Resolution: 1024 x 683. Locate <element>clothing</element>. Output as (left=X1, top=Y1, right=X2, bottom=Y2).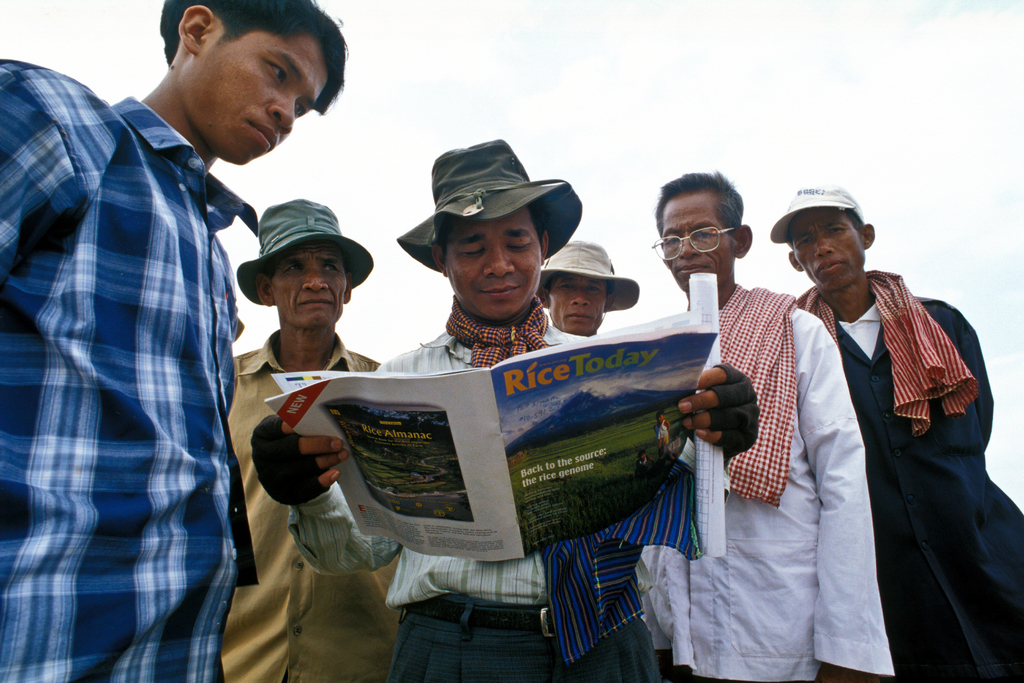
(left=796, top=270, right=1023, bottom=682).
